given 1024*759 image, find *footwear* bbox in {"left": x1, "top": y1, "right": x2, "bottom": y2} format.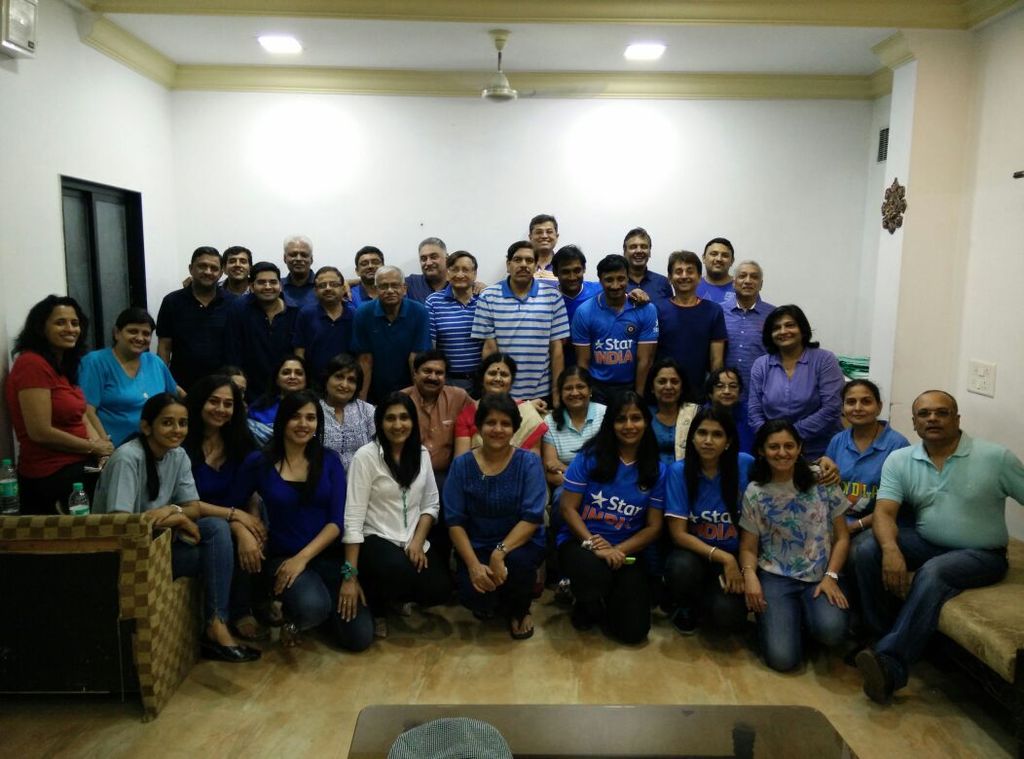
{"left": 509, "top": 612, "right": 539, "bottom": 638}.
